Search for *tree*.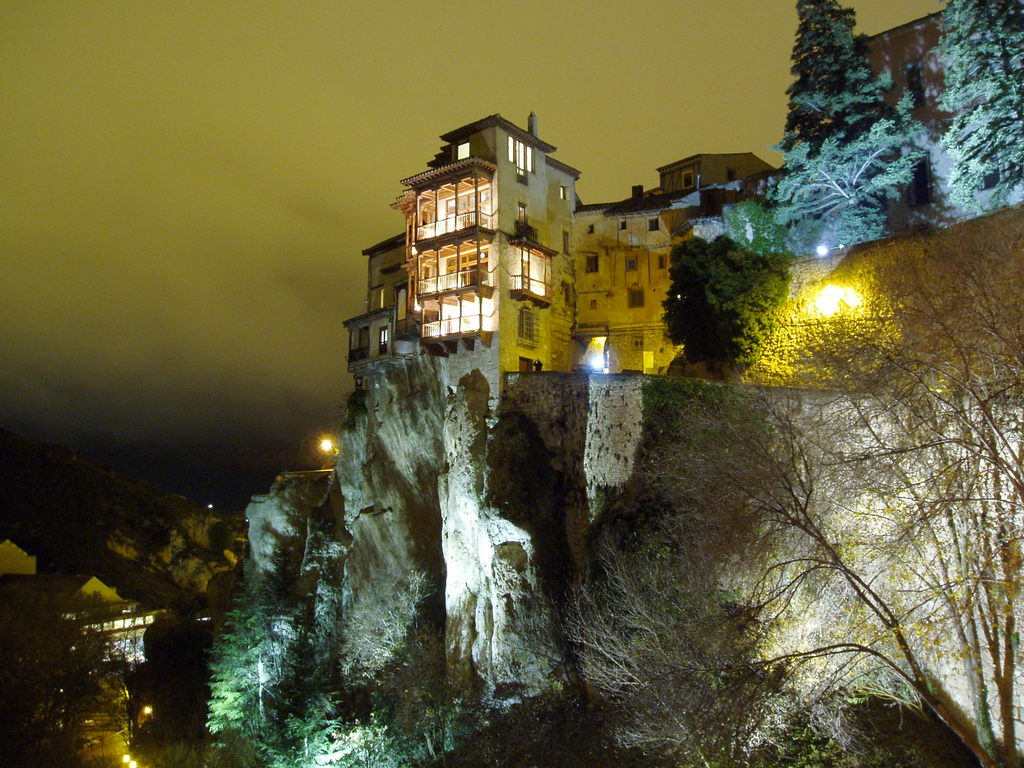
Found at l=930, t=0, r=1023, b=204.
